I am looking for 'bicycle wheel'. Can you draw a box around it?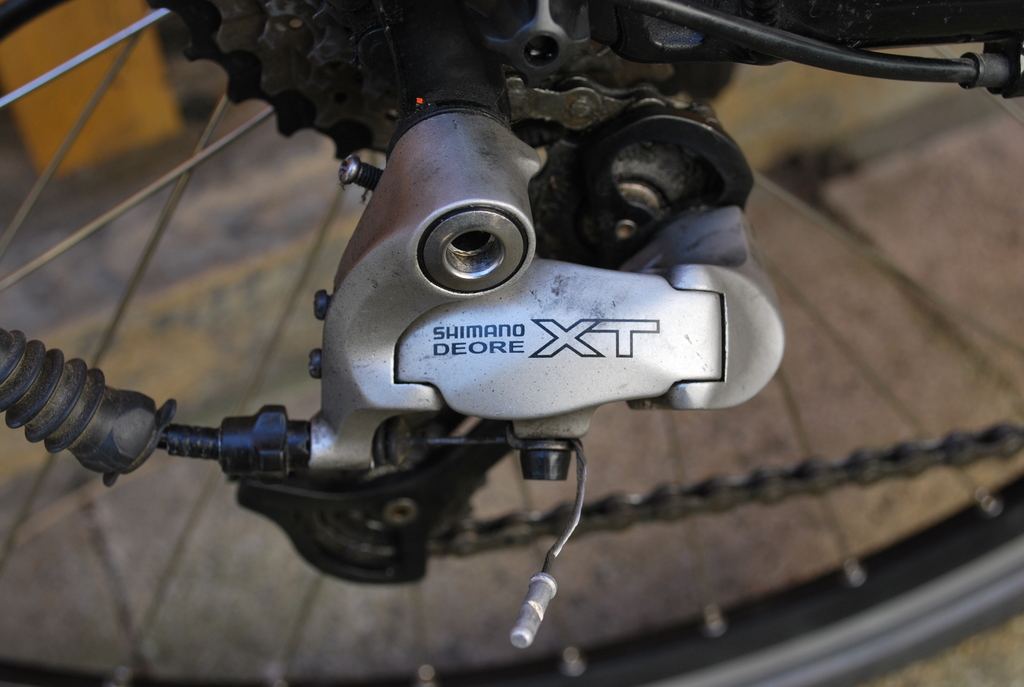
Sure, the bounding box is (0, 0, 1023, 686).
